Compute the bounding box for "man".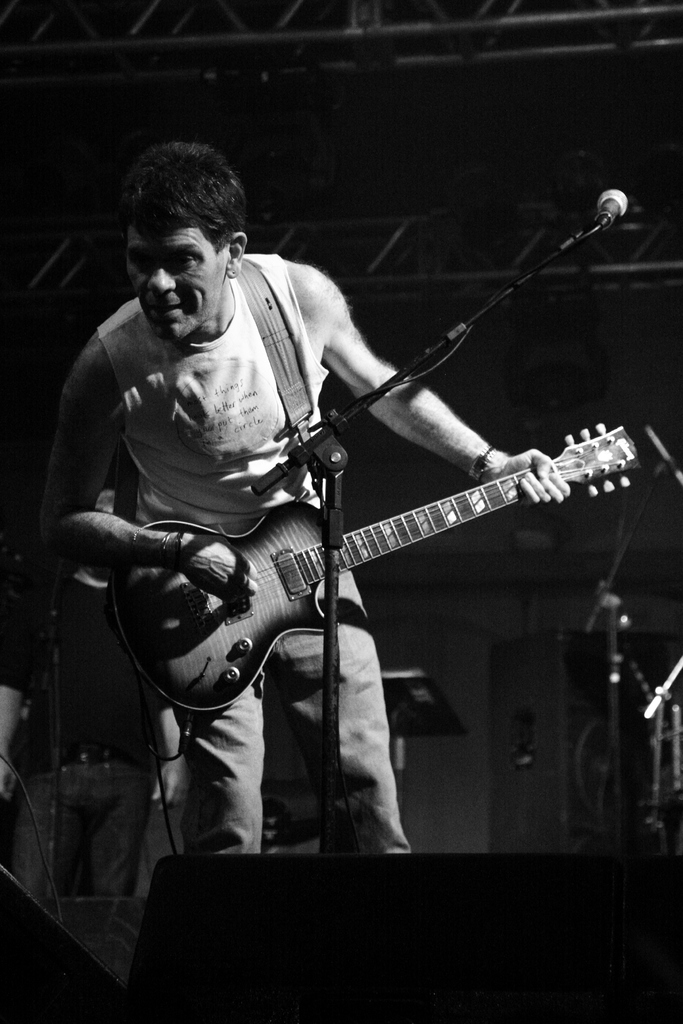
l=38, t=145, r=572, b=874.
